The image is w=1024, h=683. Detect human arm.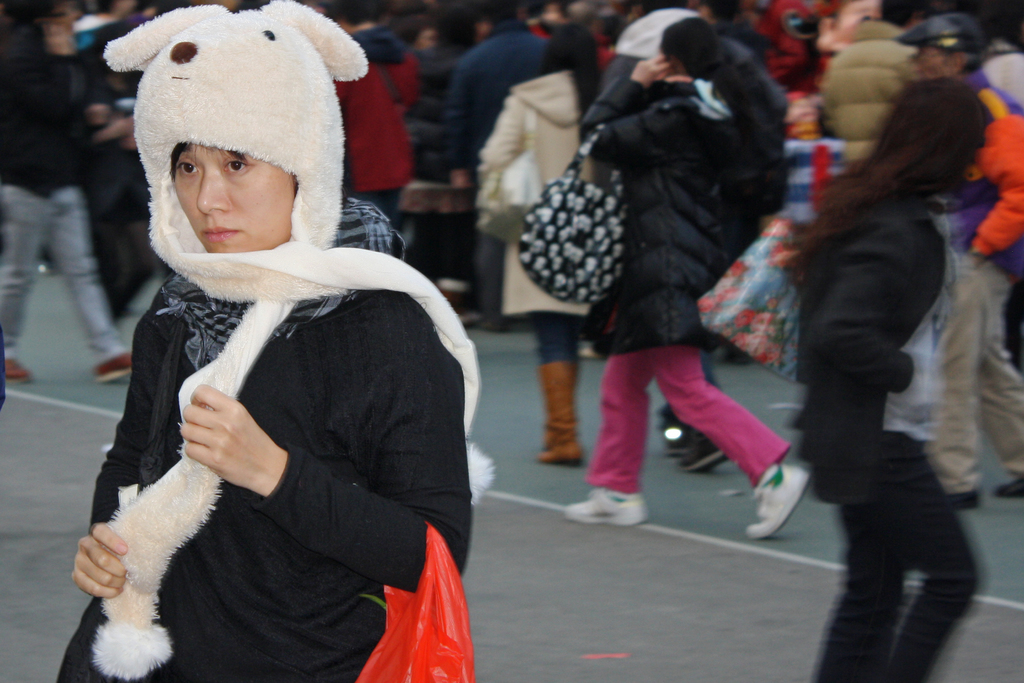
Detection: [x1=477, y1=94, x2=530, y2=188].
